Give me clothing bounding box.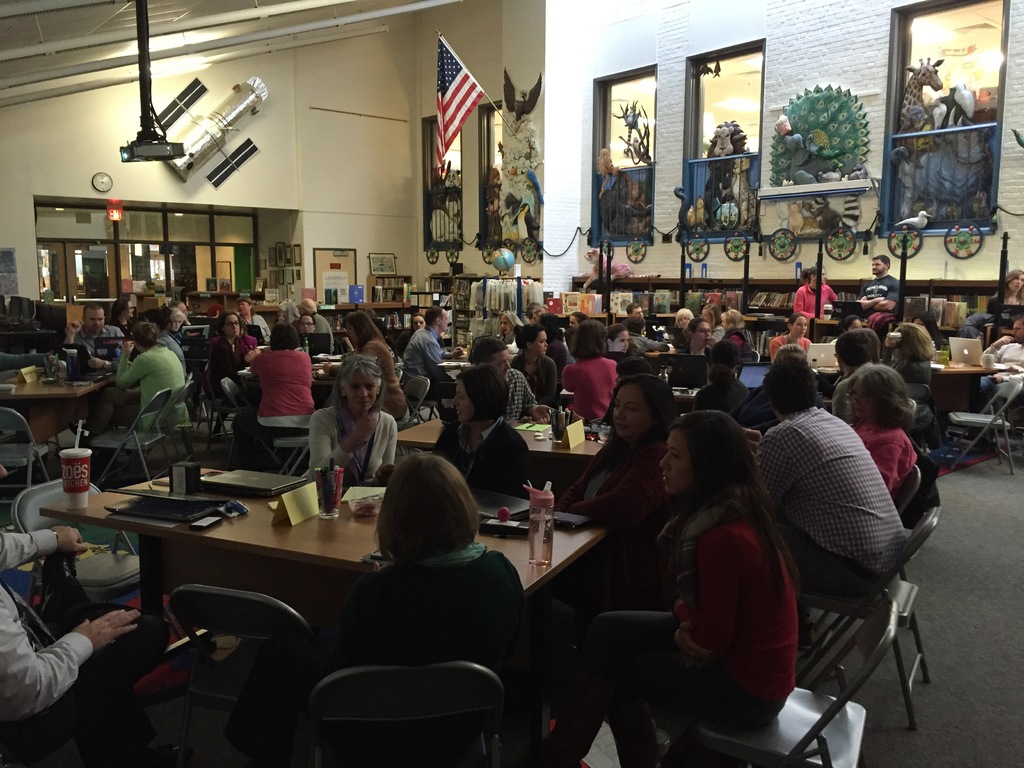
left=237, top=315, right=269, bottom=344.
